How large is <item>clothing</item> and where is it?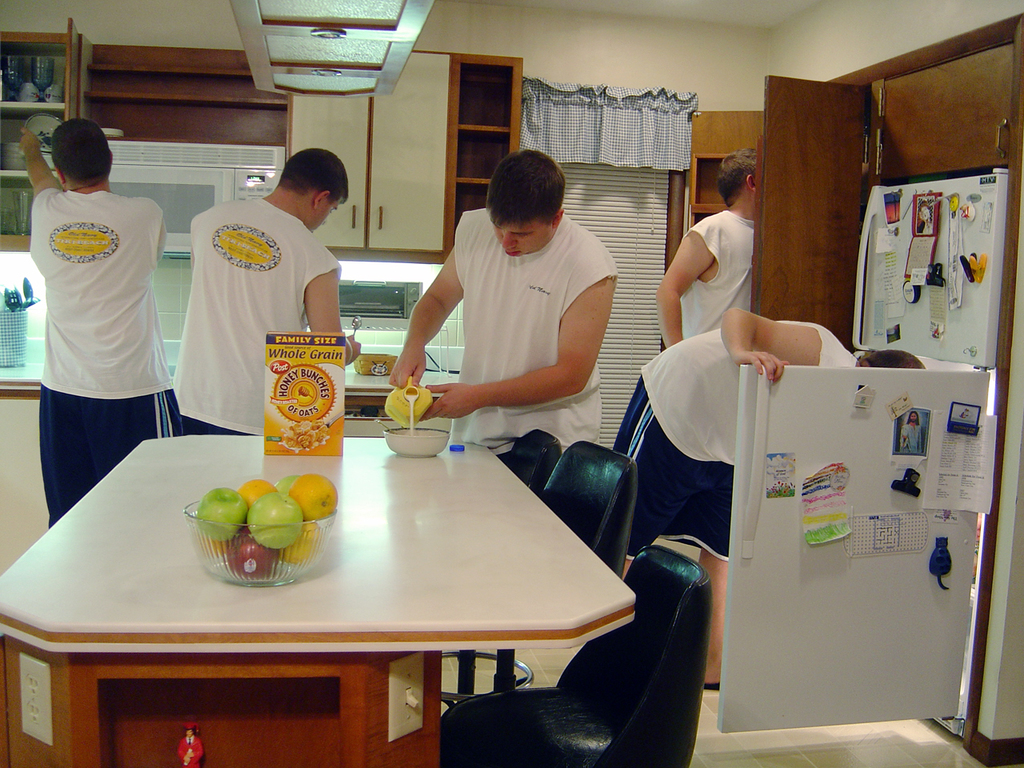
Bounding box: box=[30, 188, 182, 530].
